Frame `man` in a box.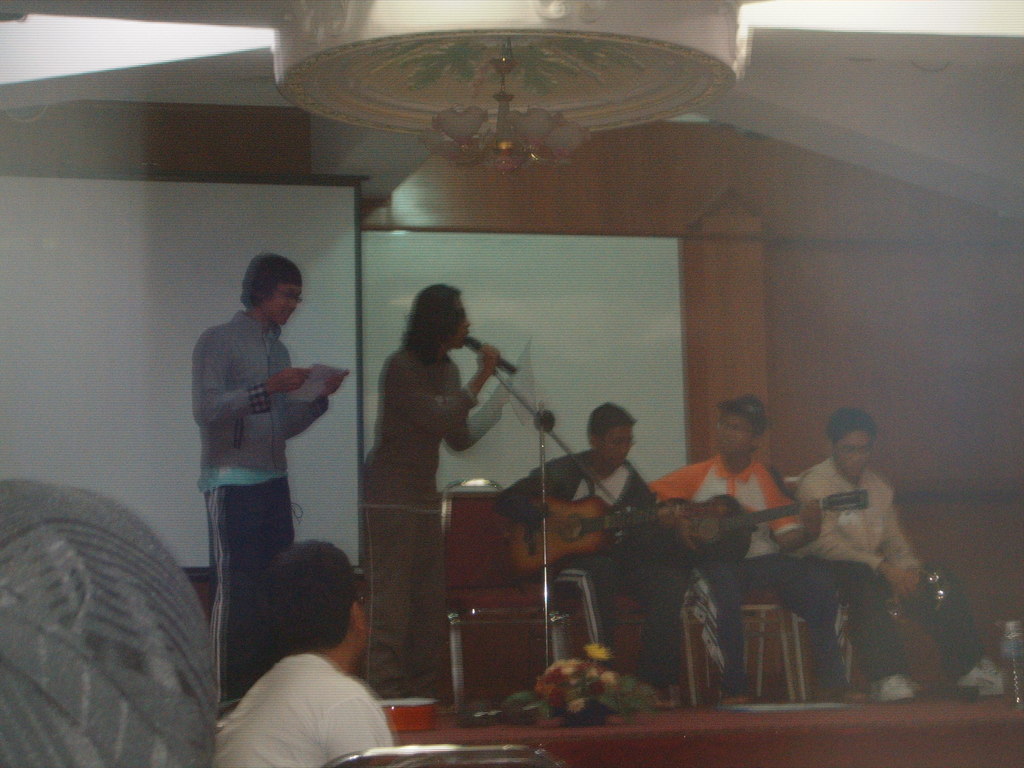
359/284/505/704.
